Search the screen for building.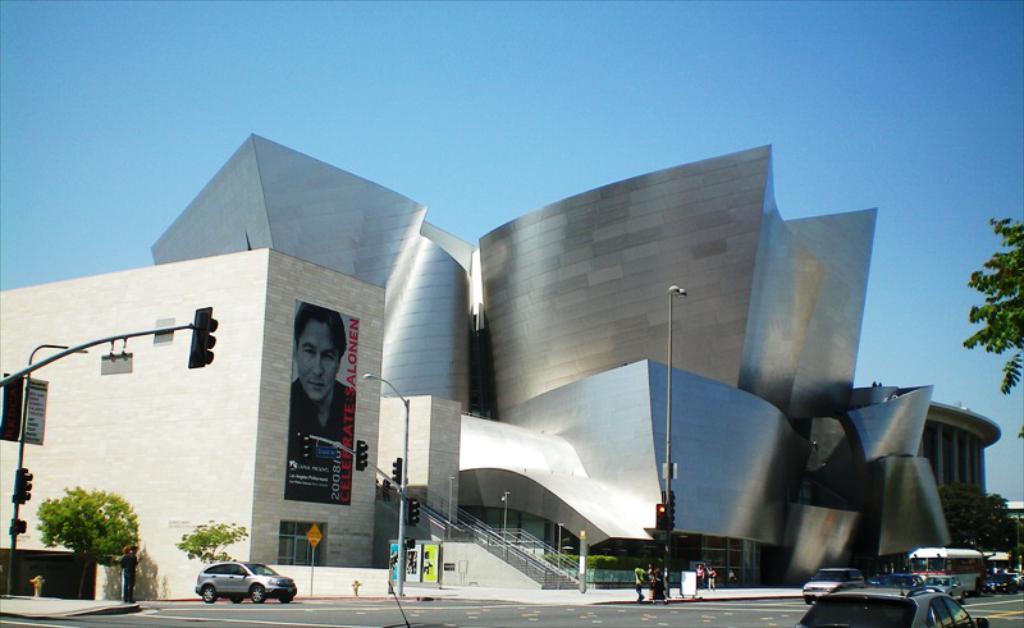
Found at x1=915, y1=402, x2=1007, y2=537.
